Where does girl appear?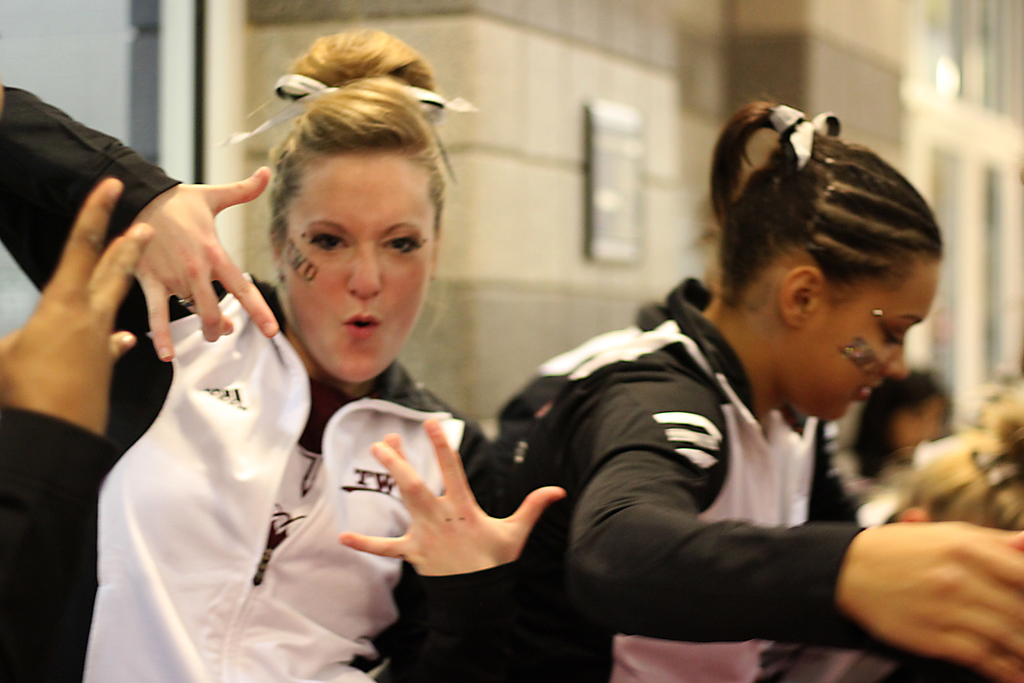
Appears at x1=0 y1=32 x2=616 y2=682.
